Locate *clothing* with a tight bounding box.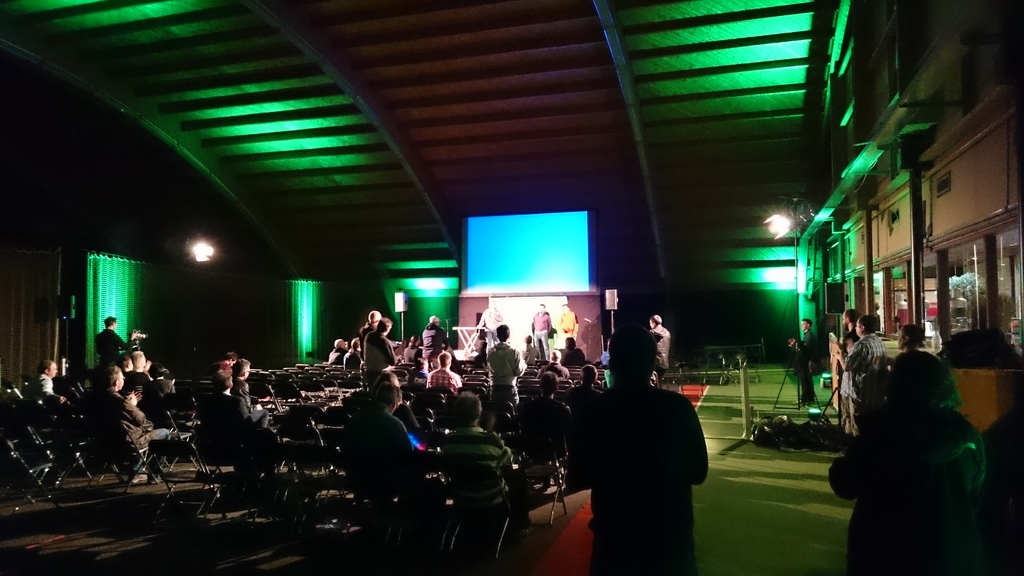
locate(149, 377, 173, 401).
